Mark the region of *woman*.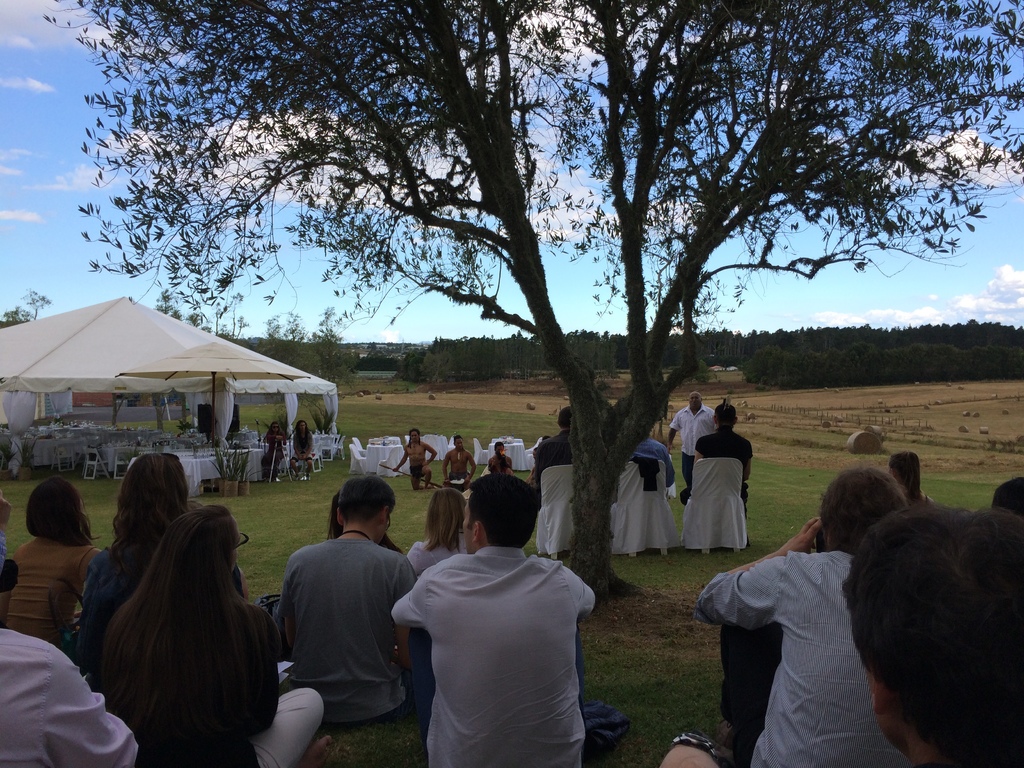
Region: [83,450,195,675].
